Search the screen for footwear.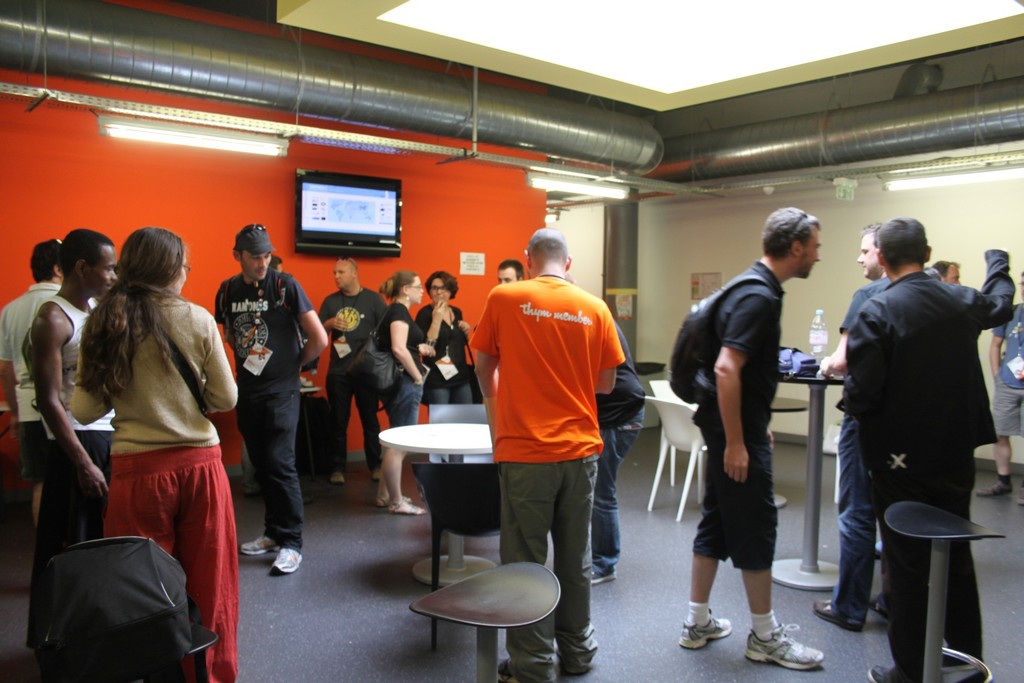
Found at l=328, t=476, r=343, b=483.
